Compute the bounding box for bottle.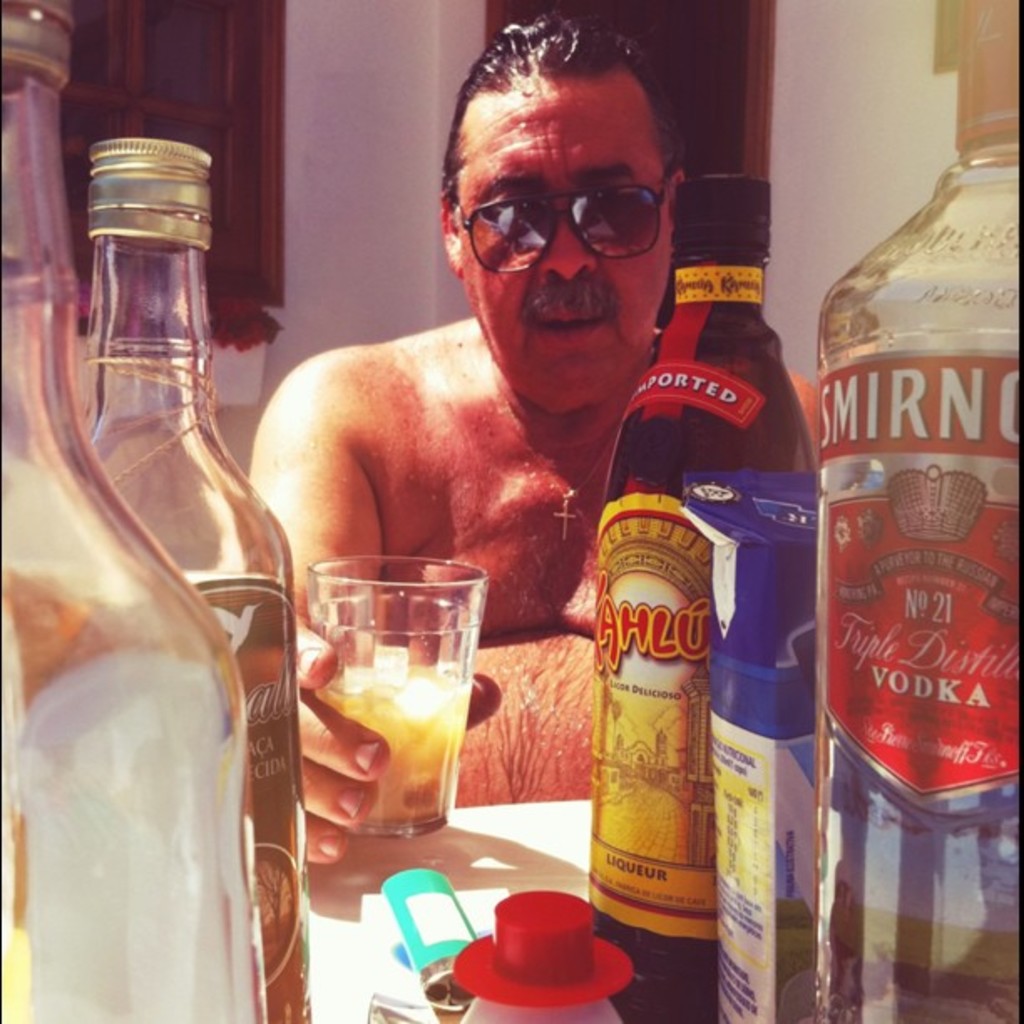
x1=74, y1=131, x2=303, y2=1022.
